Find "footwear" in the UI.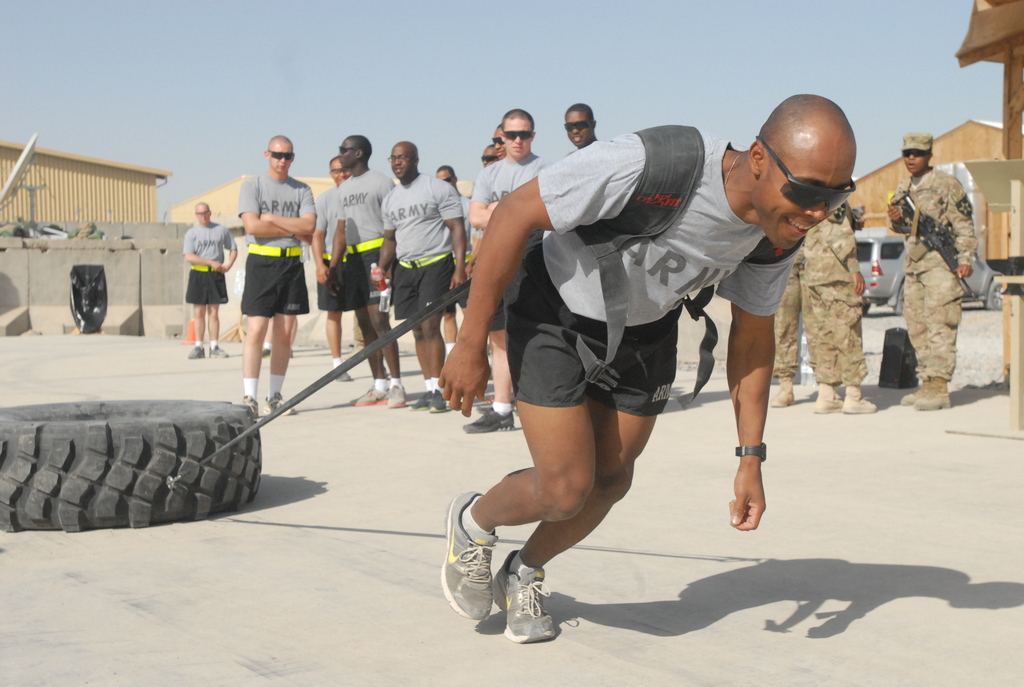
UI element at pyautogui.locateOnScreen(358, 381, 385, 406).
